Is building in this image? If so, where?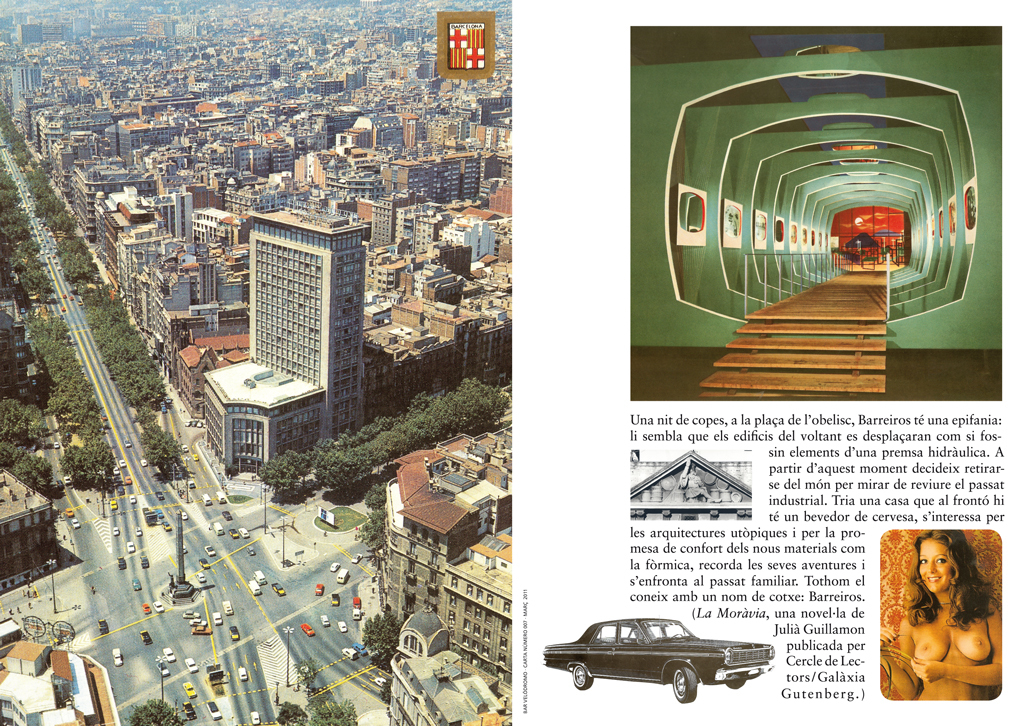
Yes, at region(0, 468, 51, 595).
